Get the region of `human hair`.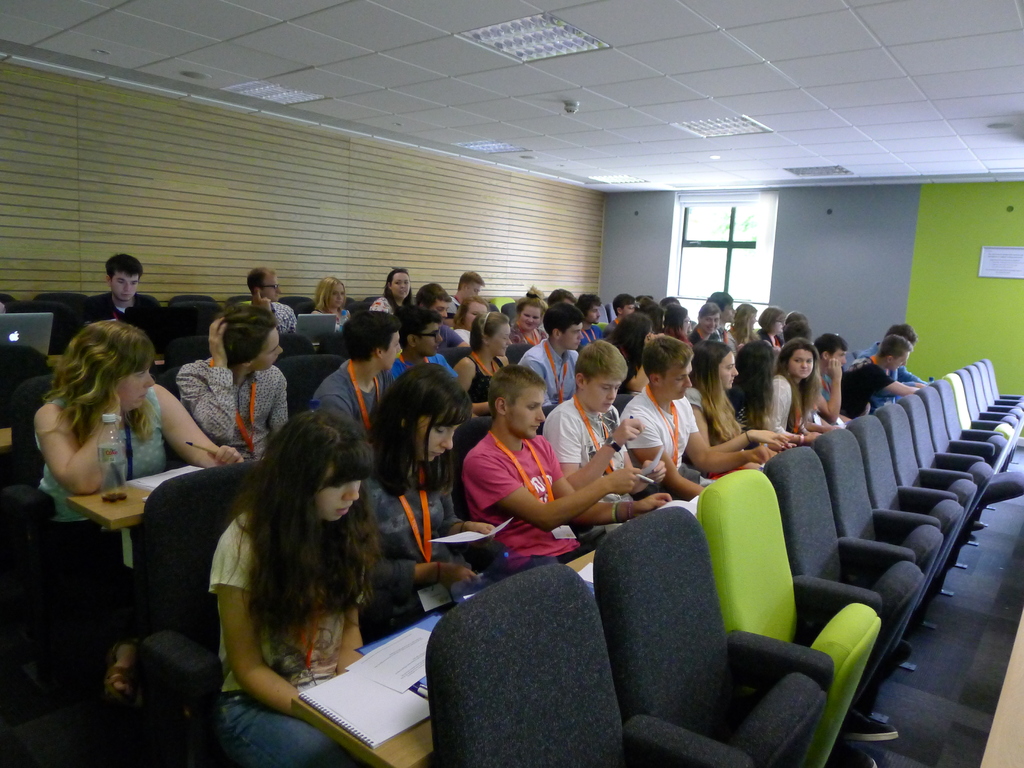
x1=732, y1=301, x2=758, y2=344.
